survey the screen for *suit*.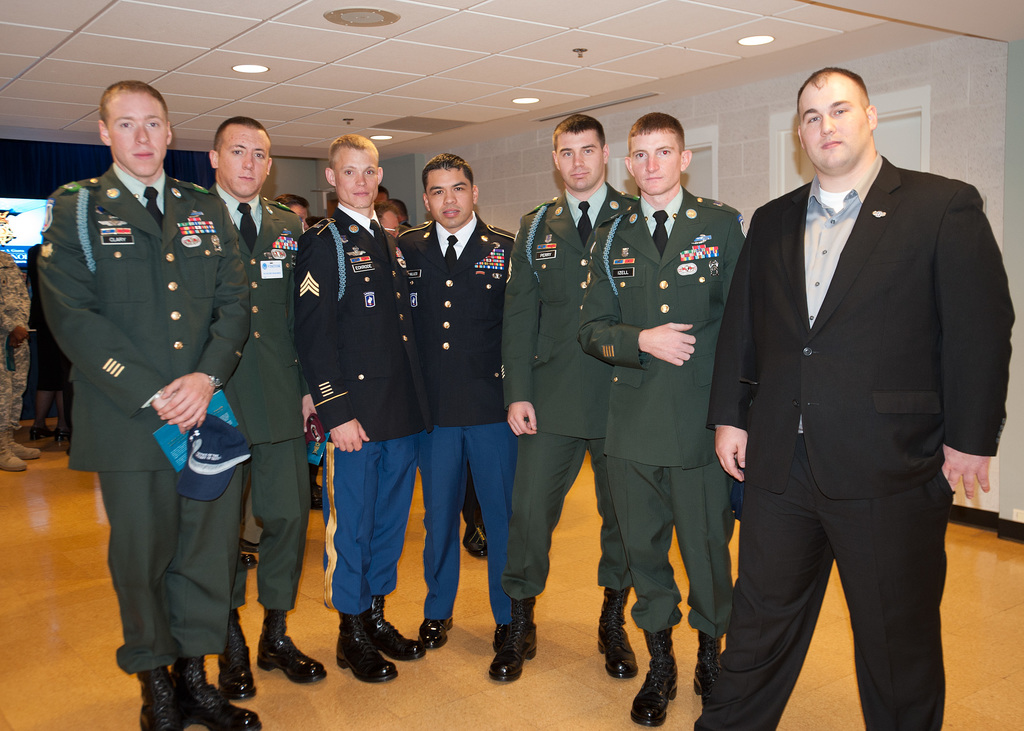
Survey found: BBox(501, 186, 640, 600).
